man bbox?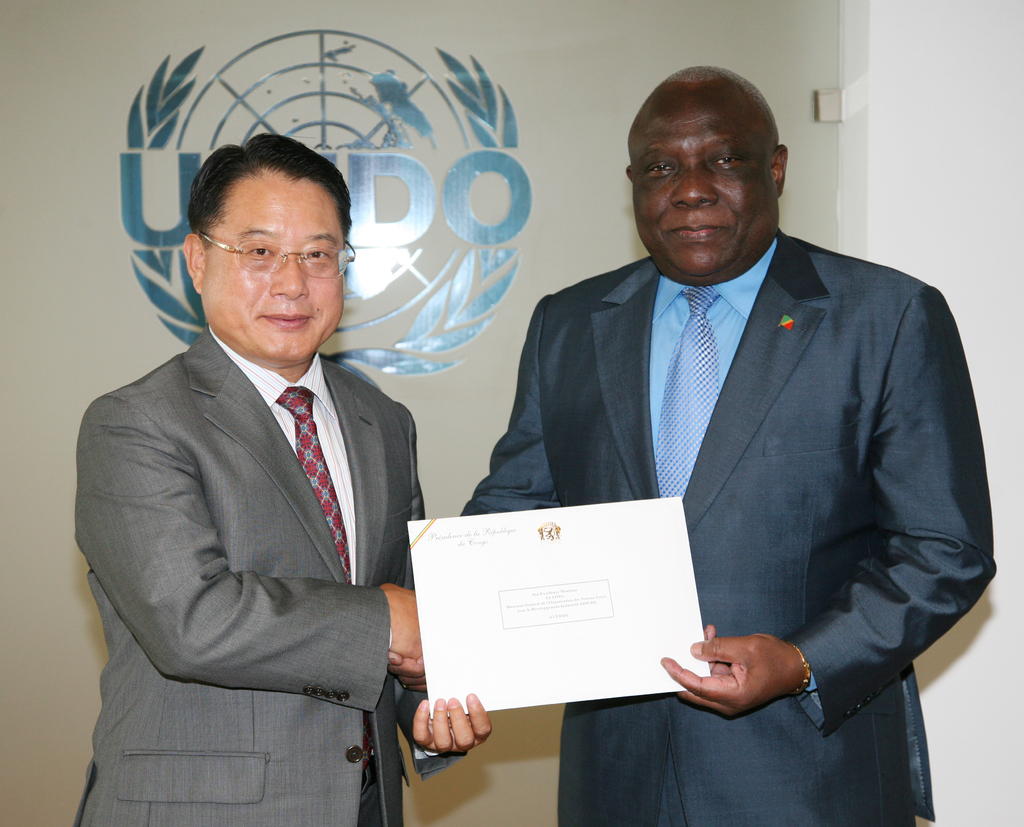
<region>315, 76, 986, 826</region>
